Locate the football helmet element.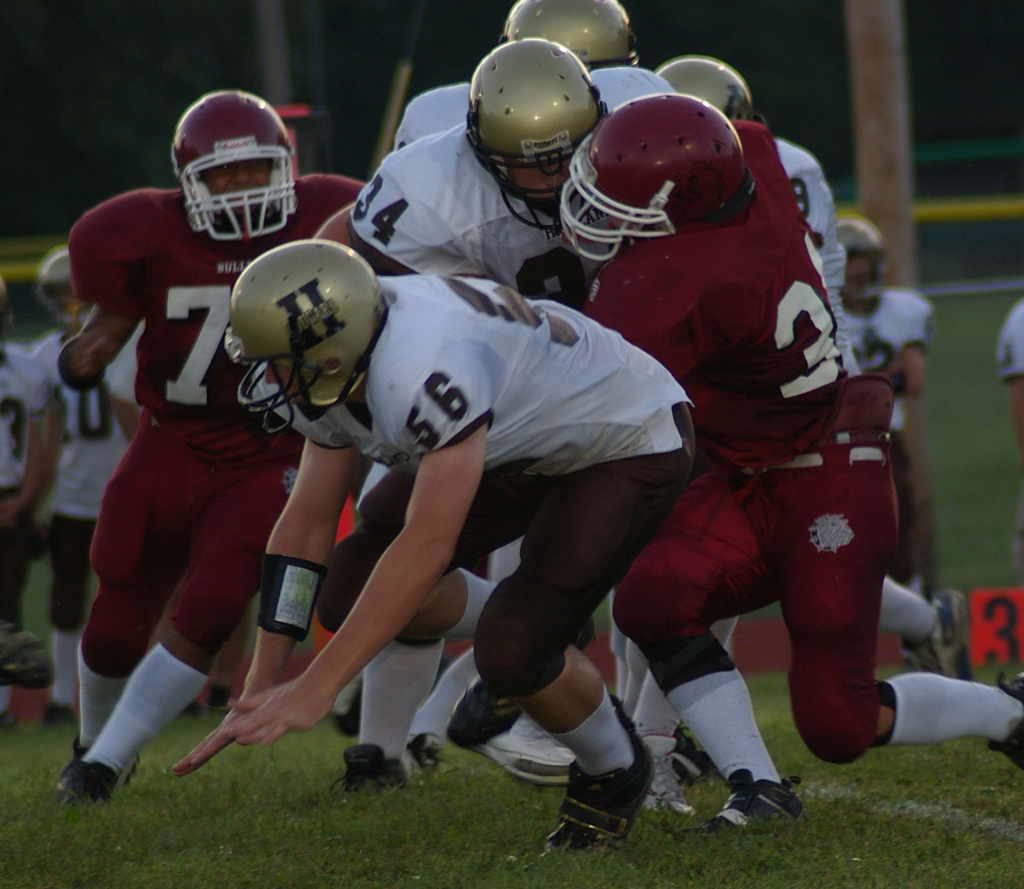
Element bbox: {"left": 227, "top": 241, "right": 385, "bottom": 435}.
